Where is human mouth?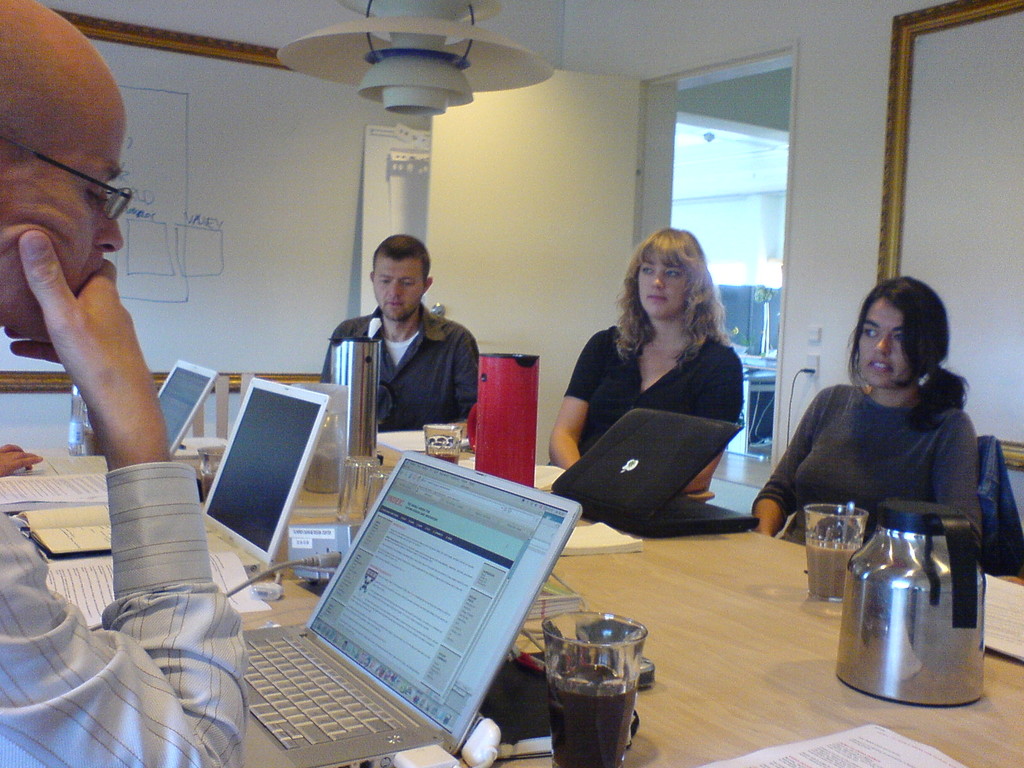
x1=646, y1=292, x2=668, y2=303.
